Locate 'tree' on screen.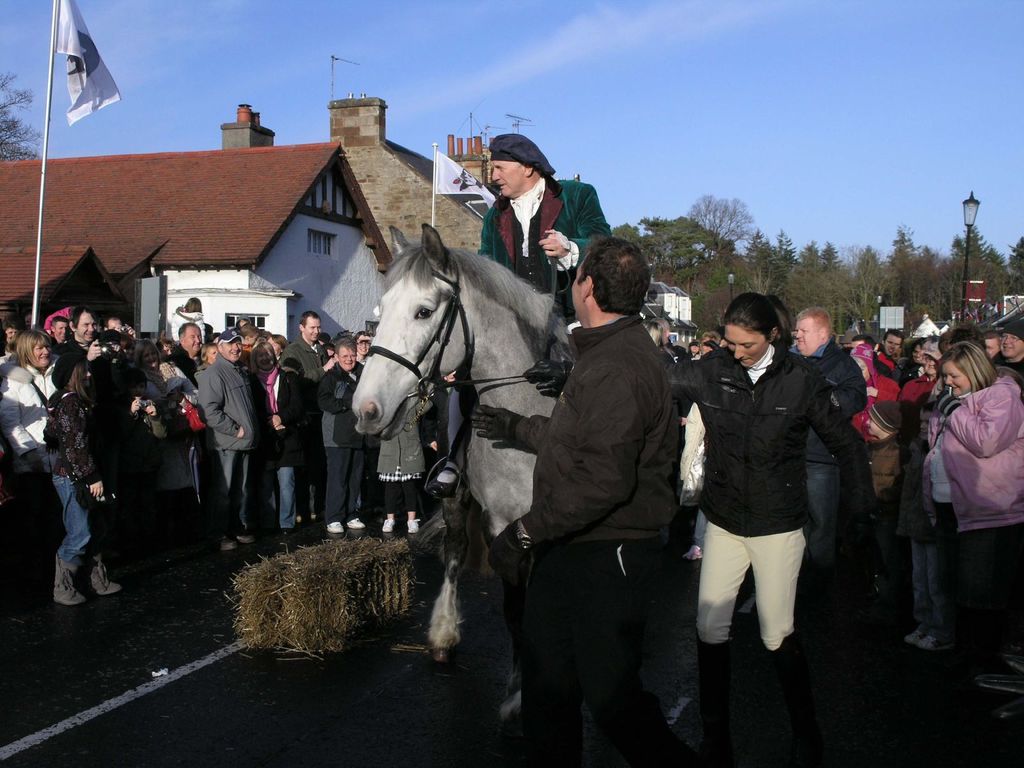
On screen at [941,189,1011,301].
